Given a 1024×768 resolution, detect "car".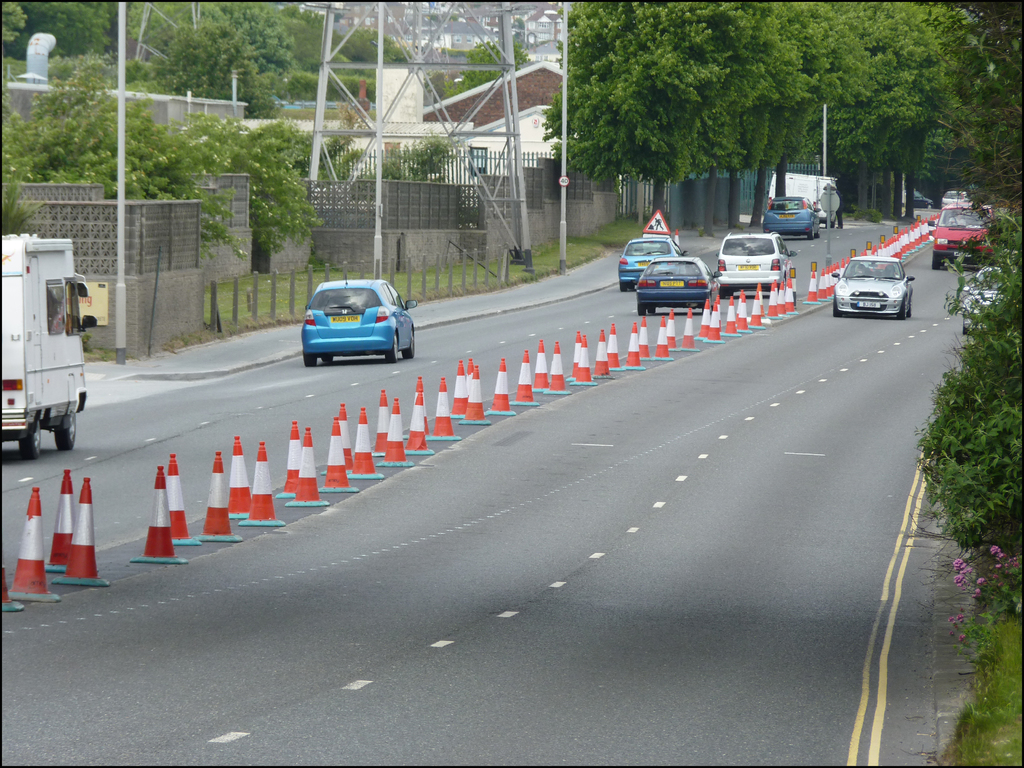
[x1=940, y1=190, x2=969, y2=206].
